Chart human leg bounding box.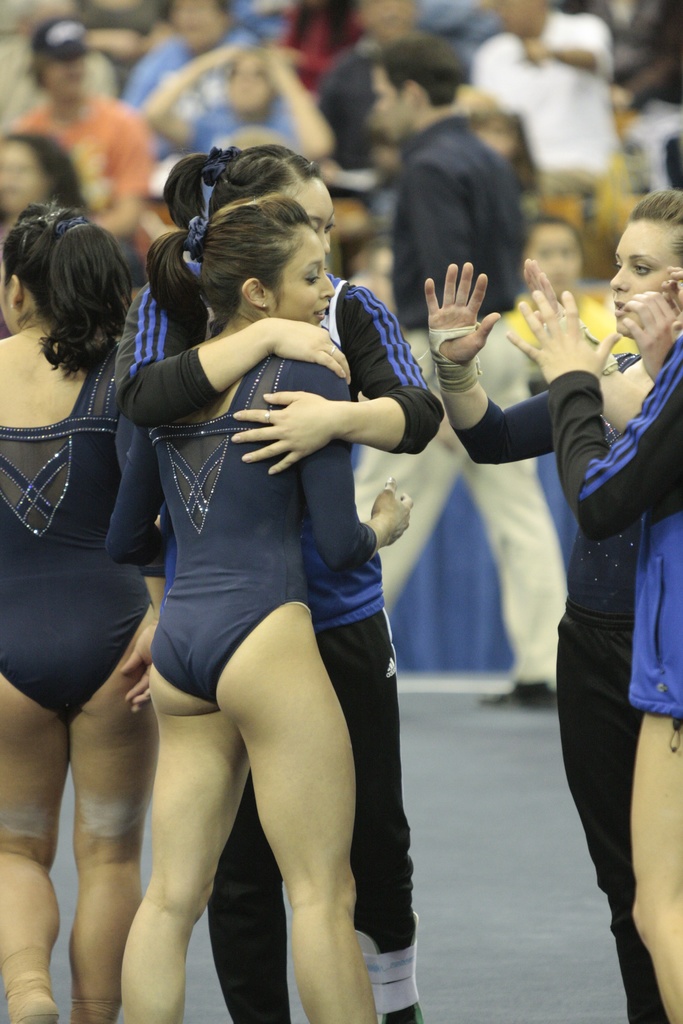
Charted: (568, 684, 645, 1014).
